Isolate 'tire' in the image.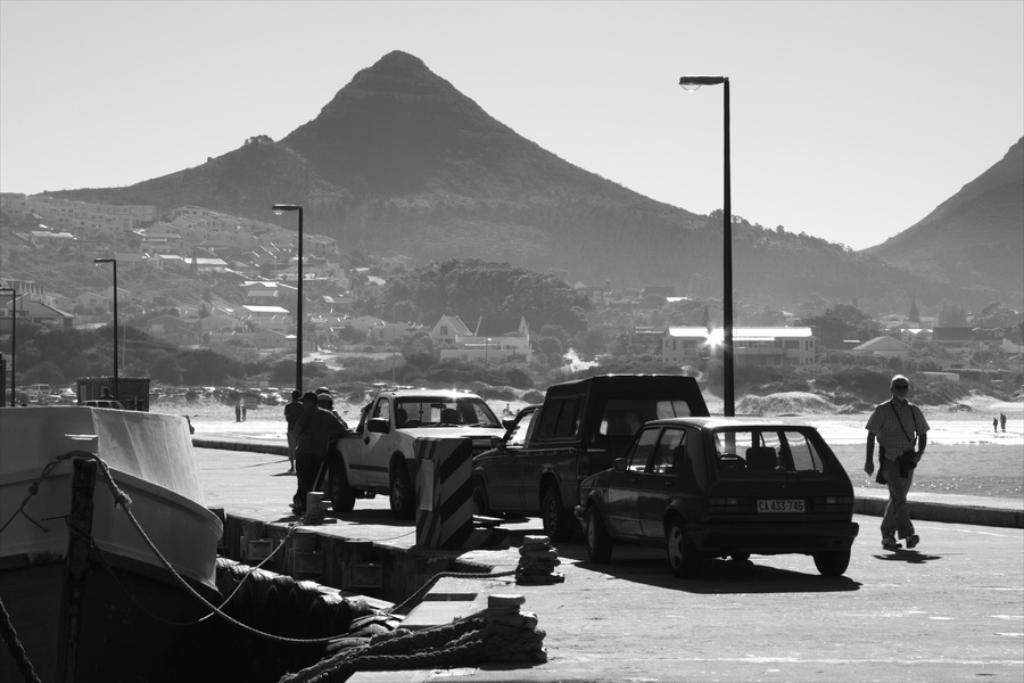
Isolated region: <bbox>586, 504, 613, 562</bbox>.
